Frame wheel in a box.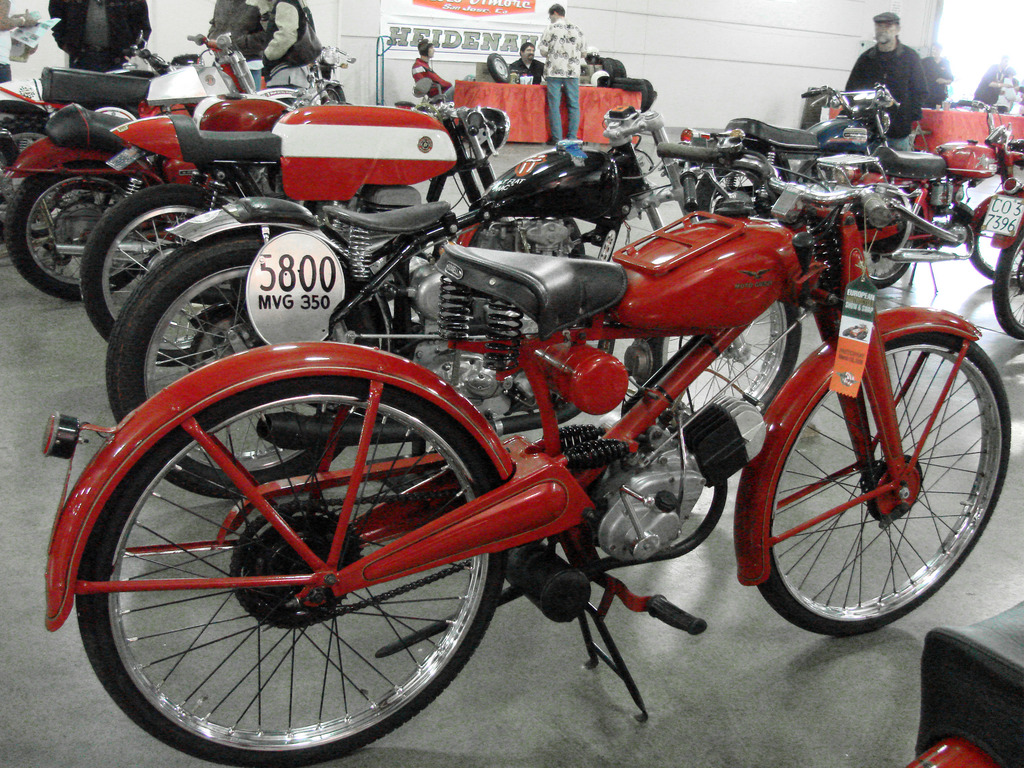
{"x1": 82, "y1": 179, "x2": 246, "y2": 364}.
